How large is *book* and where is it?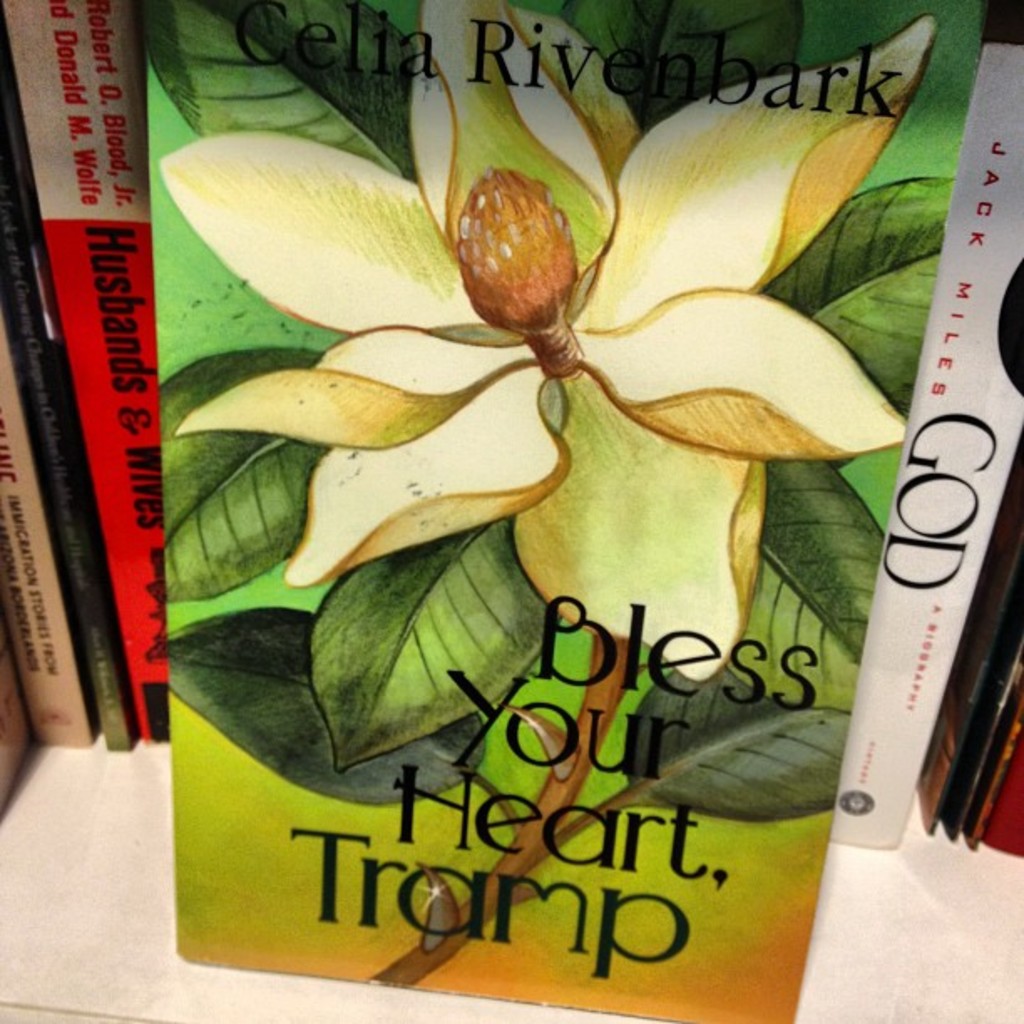
Bounding box: {"left": 0, "top": 104, "right": 129, "bottom": 758}.
